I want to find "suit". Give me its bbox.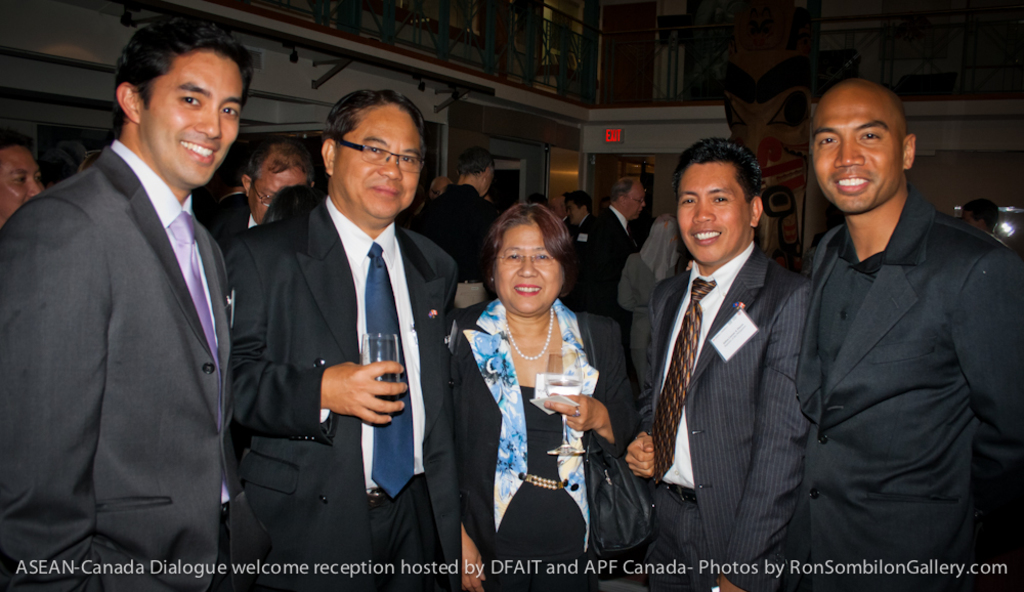
pyautogui.locateOnScreen(799, 191, 1023, 591).
